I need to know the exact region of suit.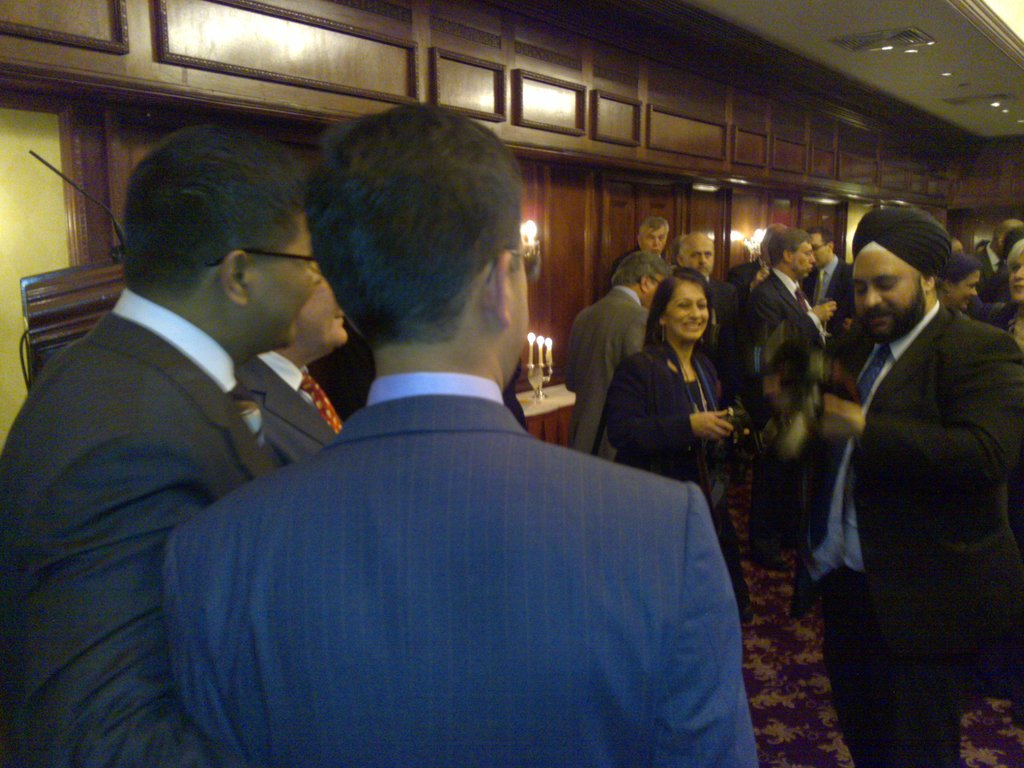
Region: <bbox>158, 369, 763, 767</bbox>.
